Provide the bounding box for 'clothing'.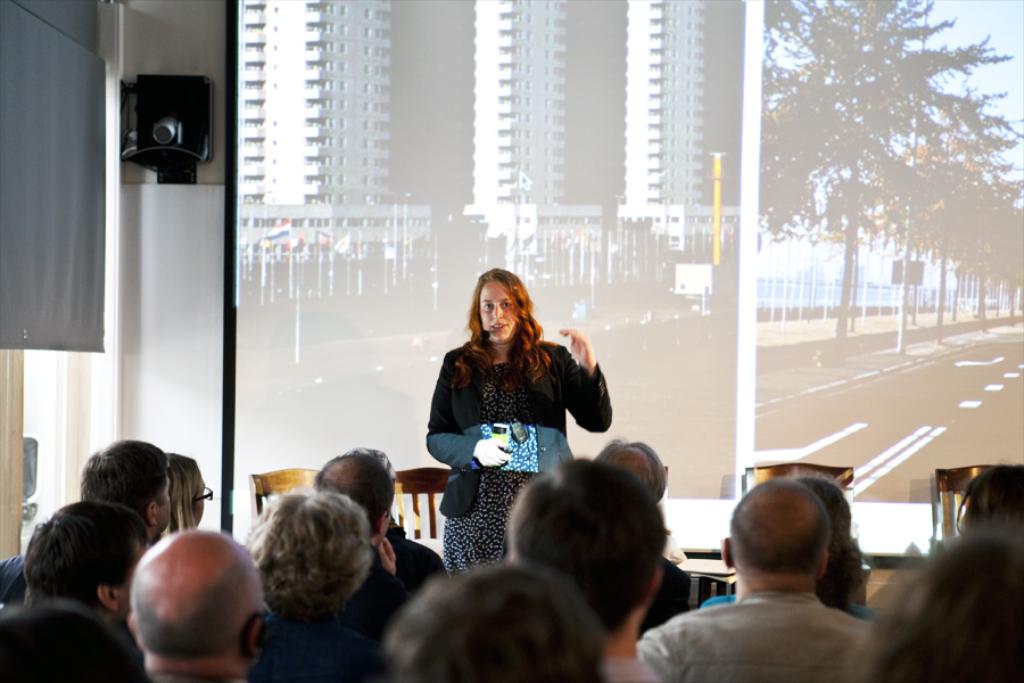
<region>430, 344, 613, 571</region>.
